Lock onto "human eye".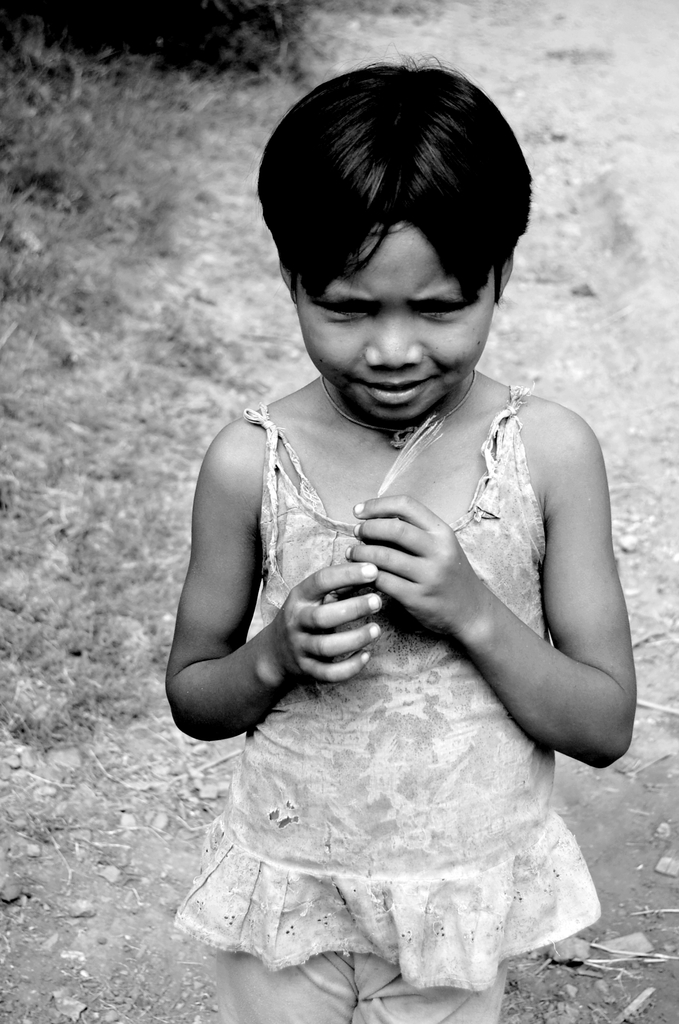
Locked: {"x1": 310, "y1": 292, "x2": 381, "y2": 332}.
